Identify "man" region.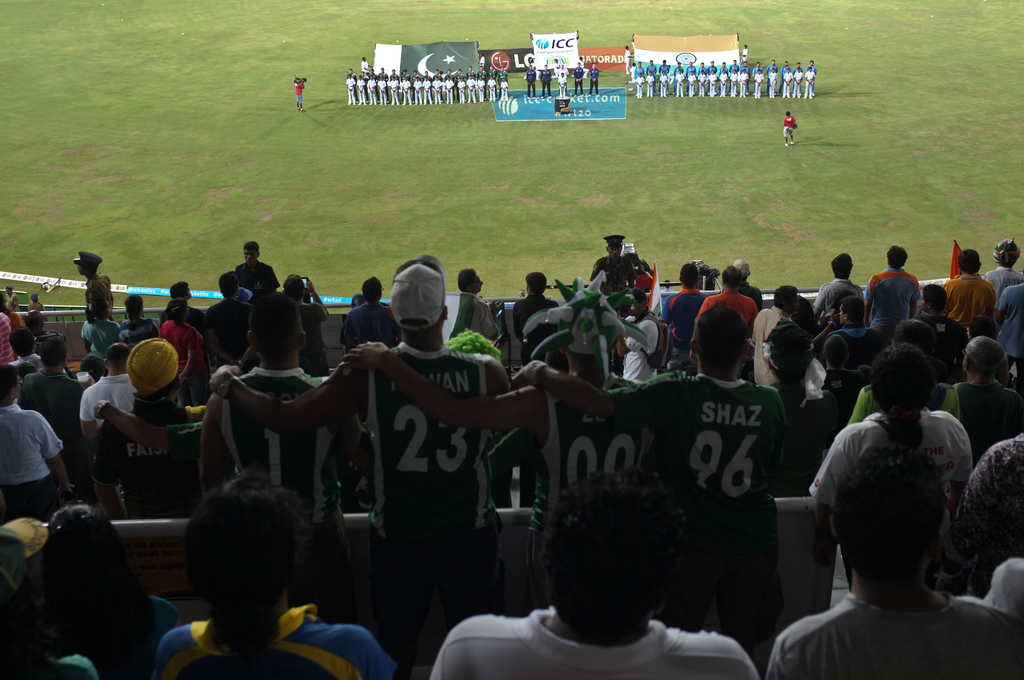
Region: 672,60,682,93.
